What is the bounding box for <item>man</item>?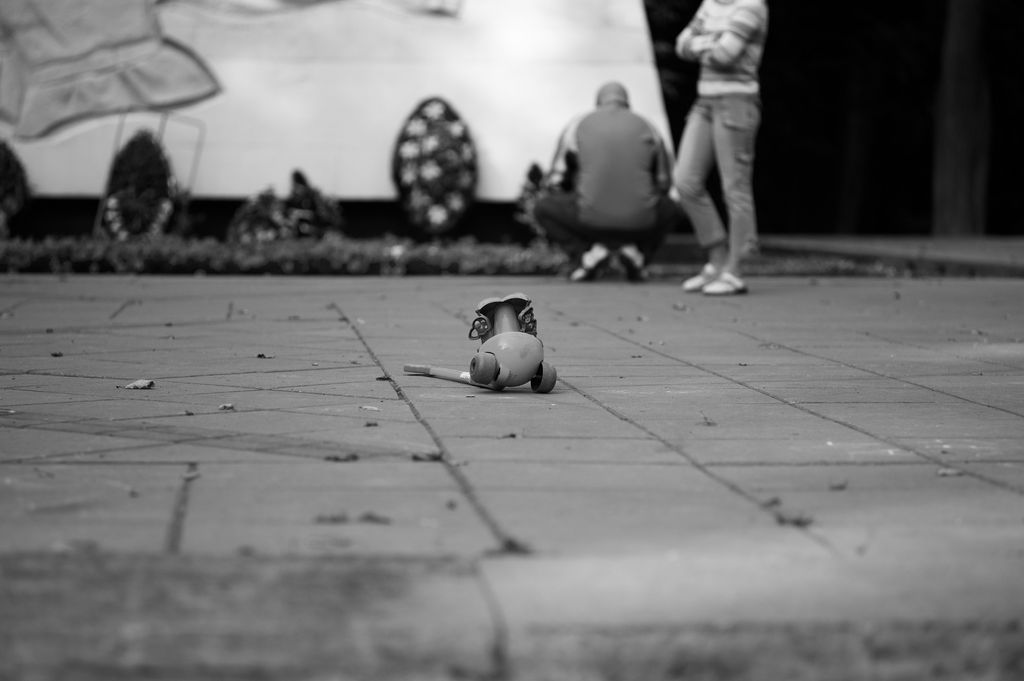
[532, 83, 670, 282].
